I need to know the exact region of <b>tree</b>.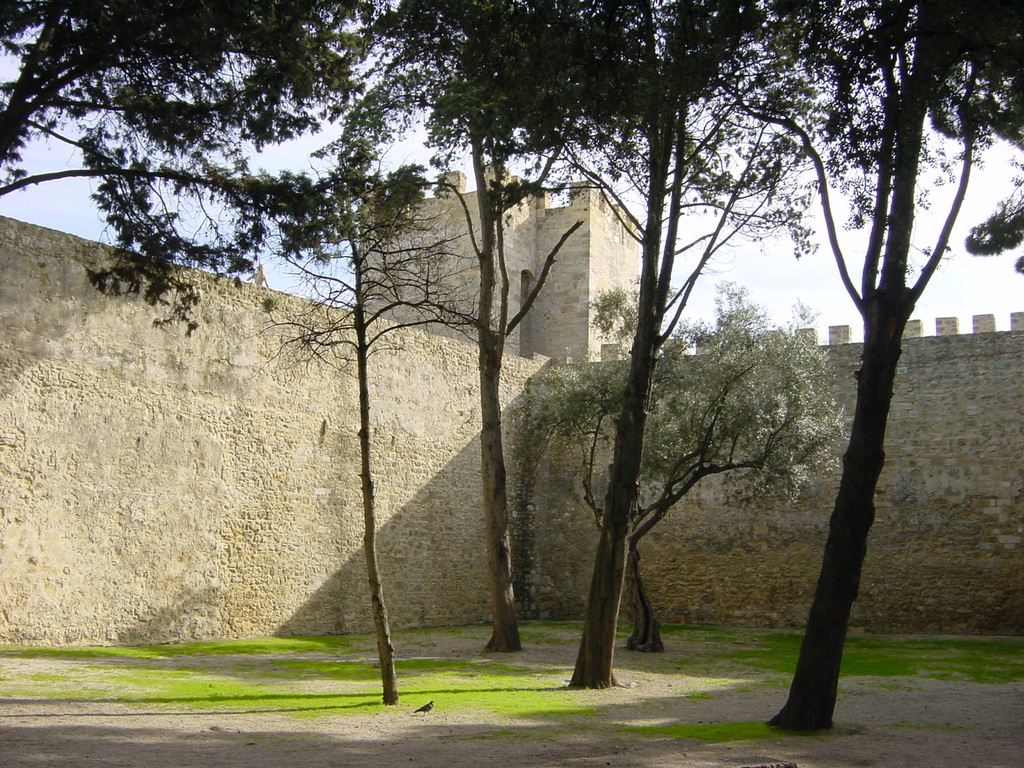
Region: select_region(544, 15, 845, 695).
